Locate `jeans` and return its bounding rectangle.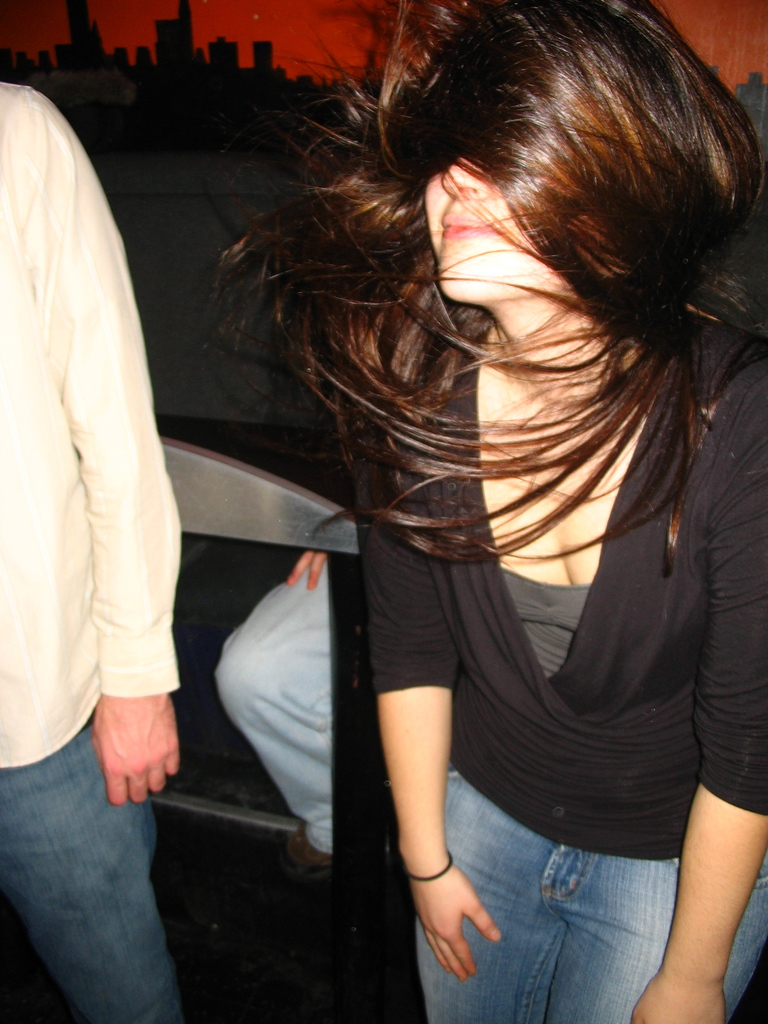
<bbox>10, 742, 196, 1023</bbox>.
